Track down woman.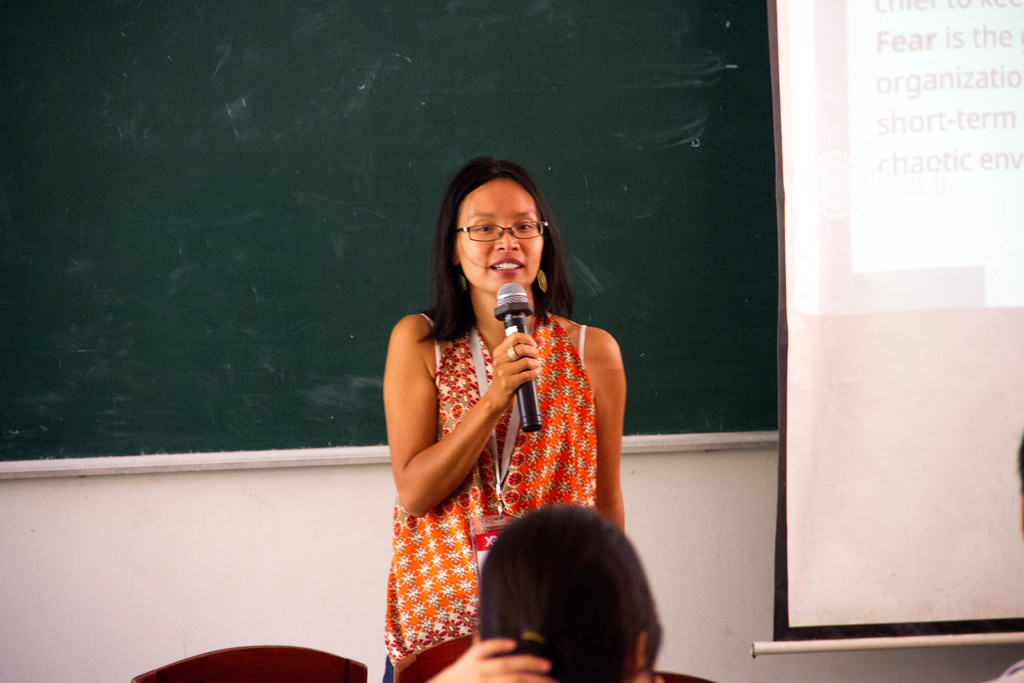
Tracked to 383, 158, 625, 675.
